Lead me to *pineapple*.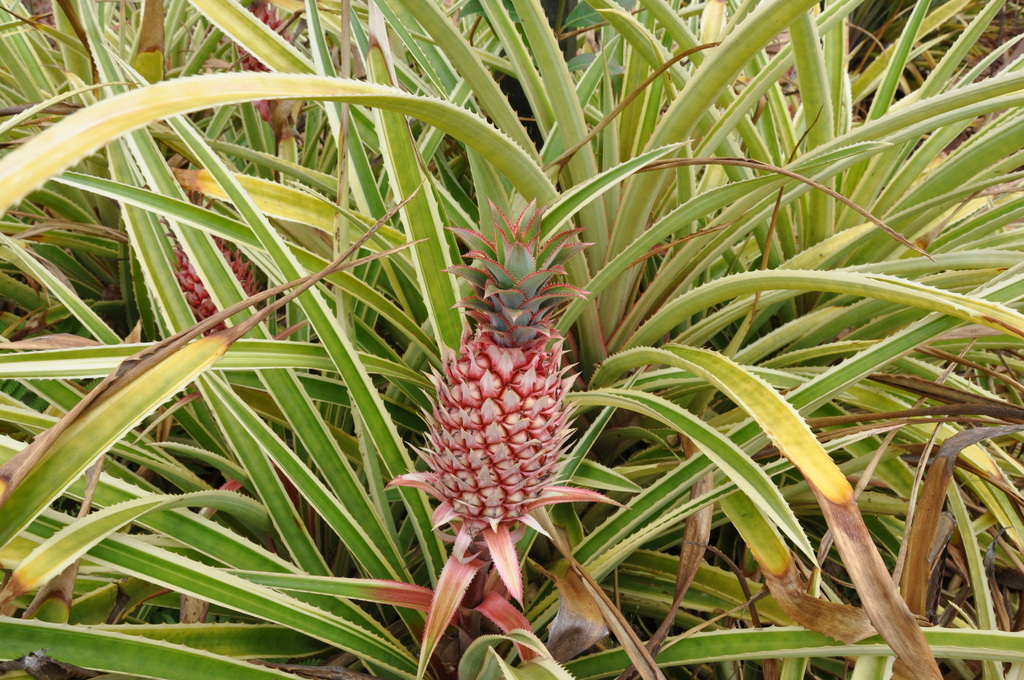
Lead to [x1=377, y1=192, x2=634, y2=679].
